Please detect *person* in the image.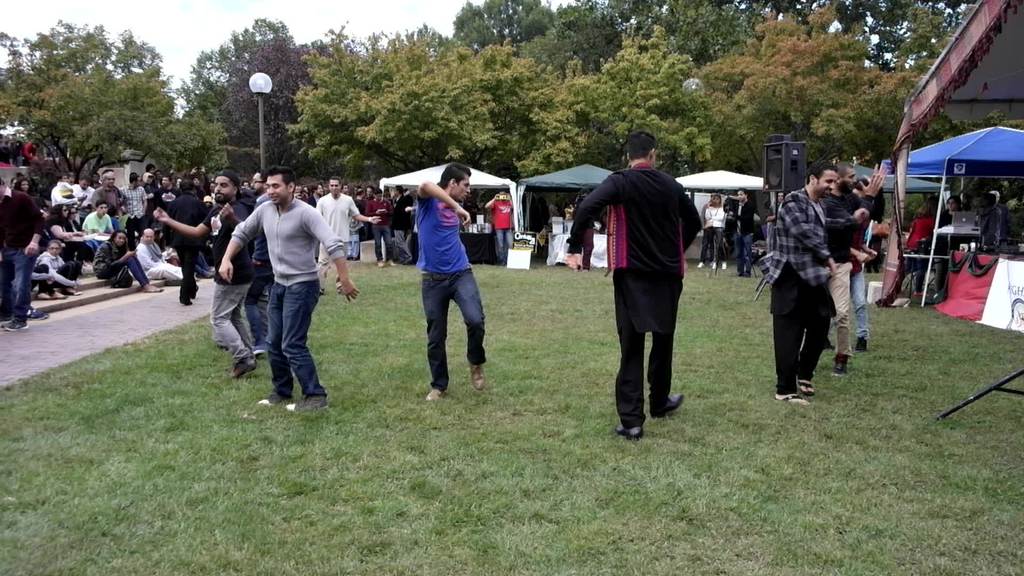
[x1=416, y1=160, x2=492, y2=403].
